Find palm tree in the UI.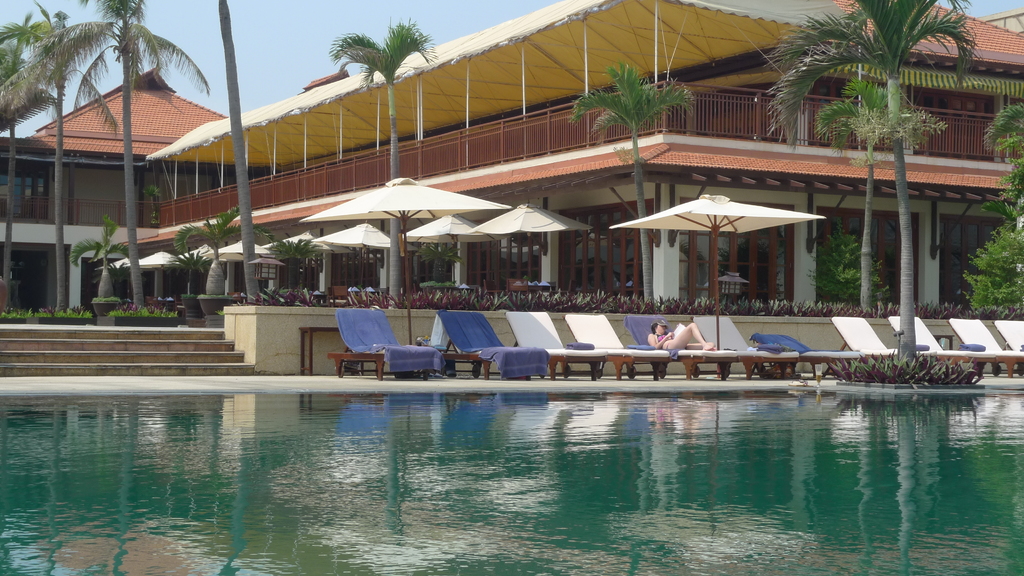
UI element at 414,235,470,290.
